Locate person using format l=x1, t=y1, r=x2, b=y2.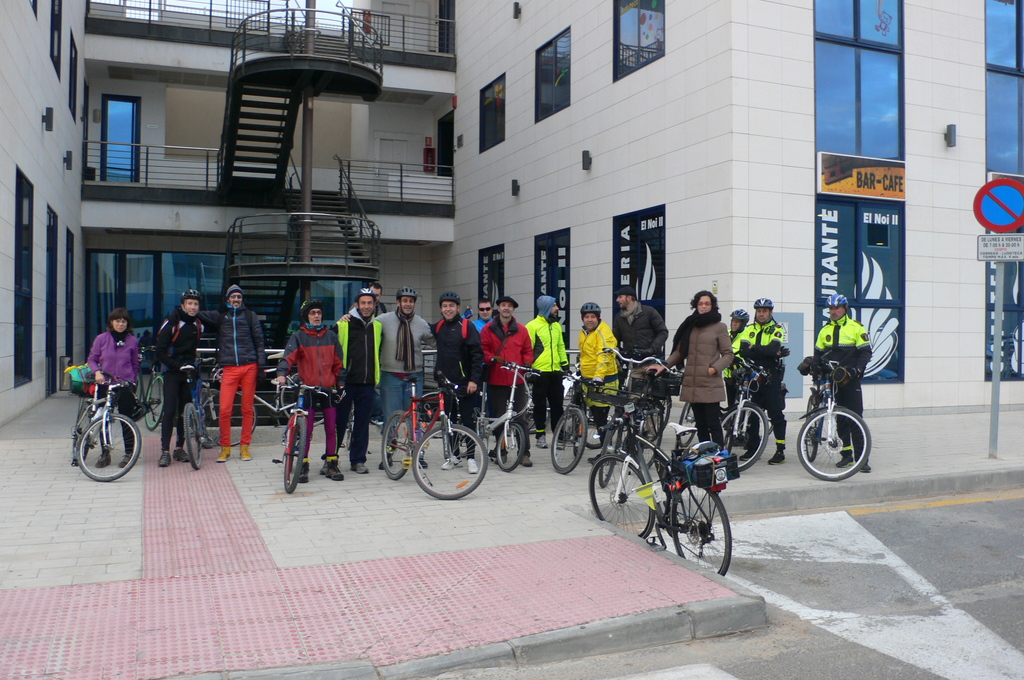
l=614, t=290, r=666, b=437.
